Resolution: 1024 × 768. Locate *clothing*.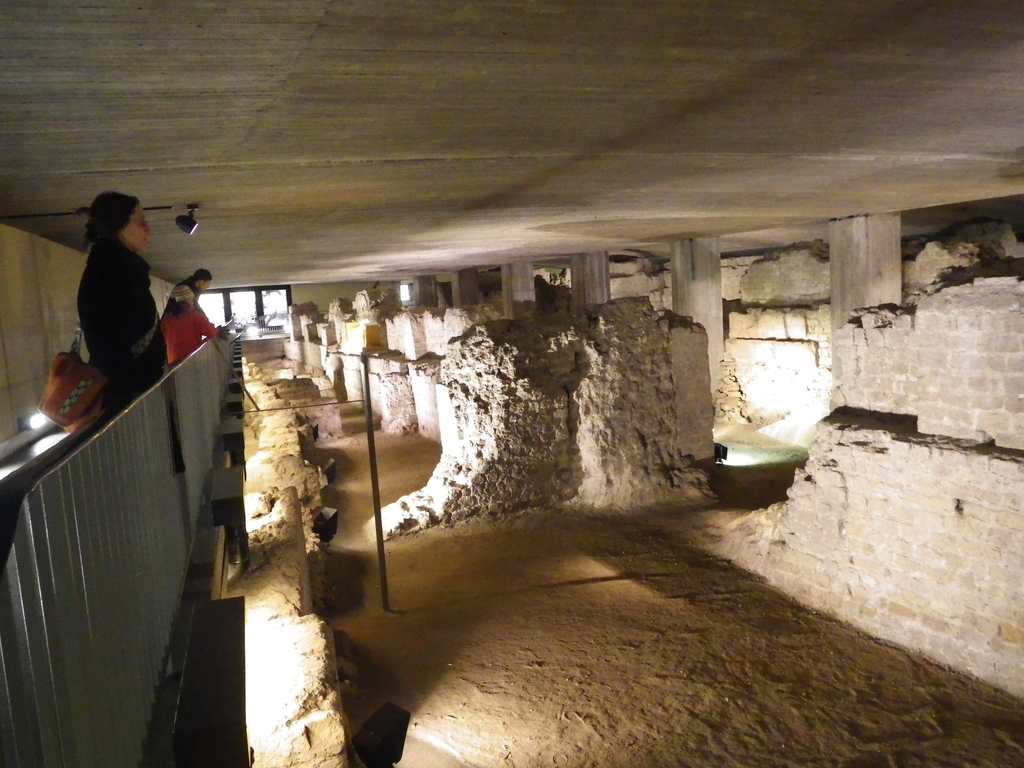
74 237 171 410.
